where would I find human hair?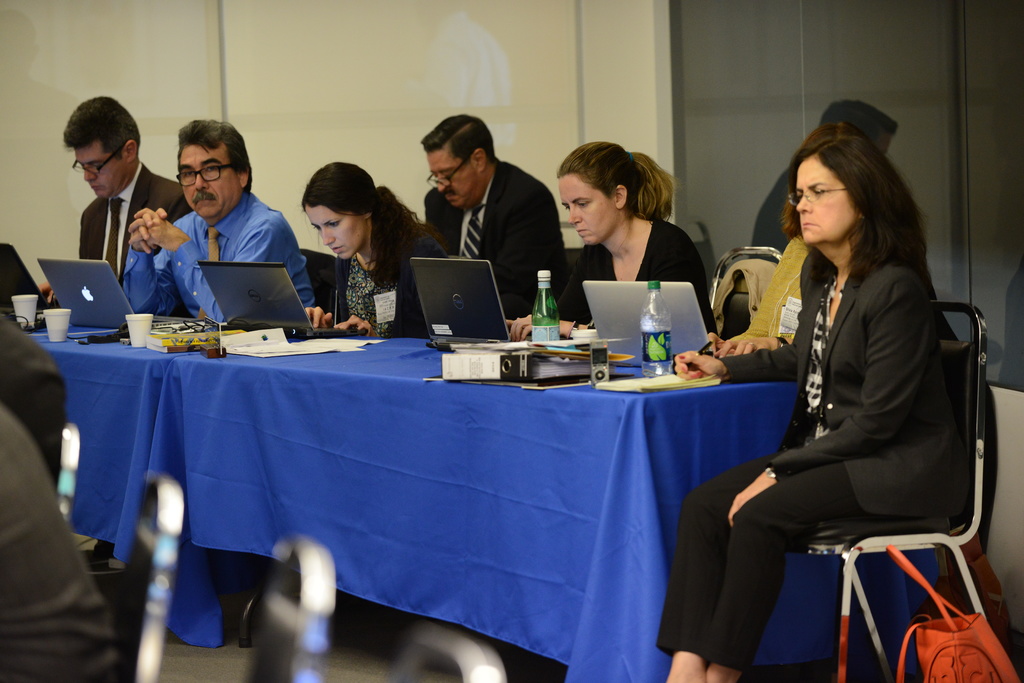
At [421, 113, 496, 167].
